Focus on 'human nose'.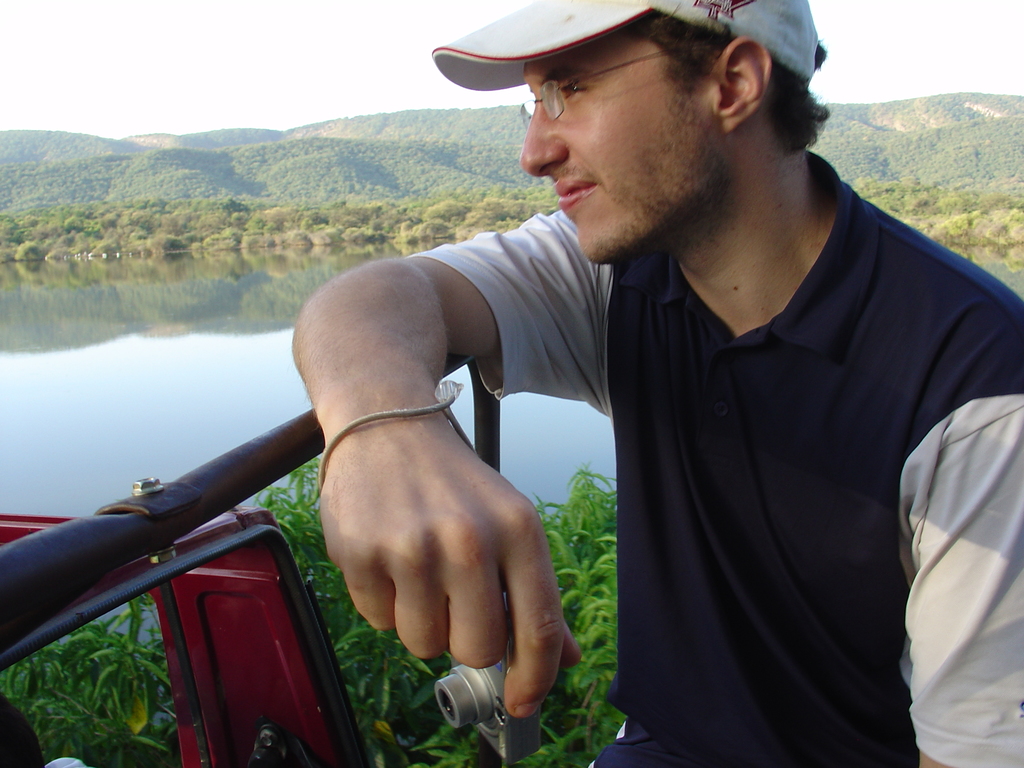
Focused at Rect(515, 85, 578, 179).
